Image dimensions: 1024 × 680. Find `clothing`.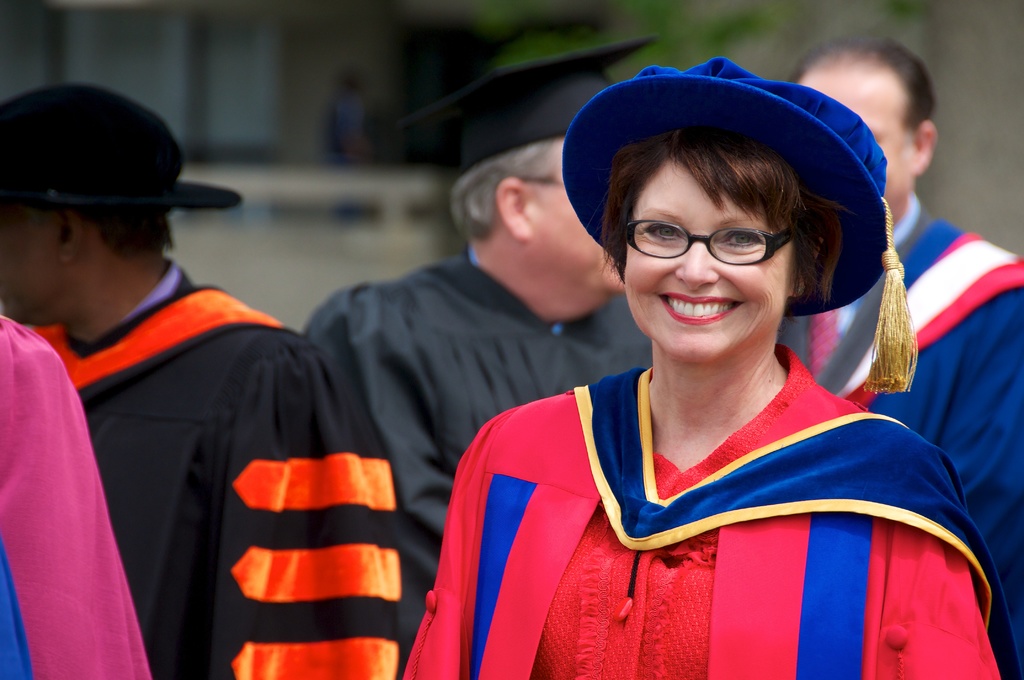
769:183:1023:679.
